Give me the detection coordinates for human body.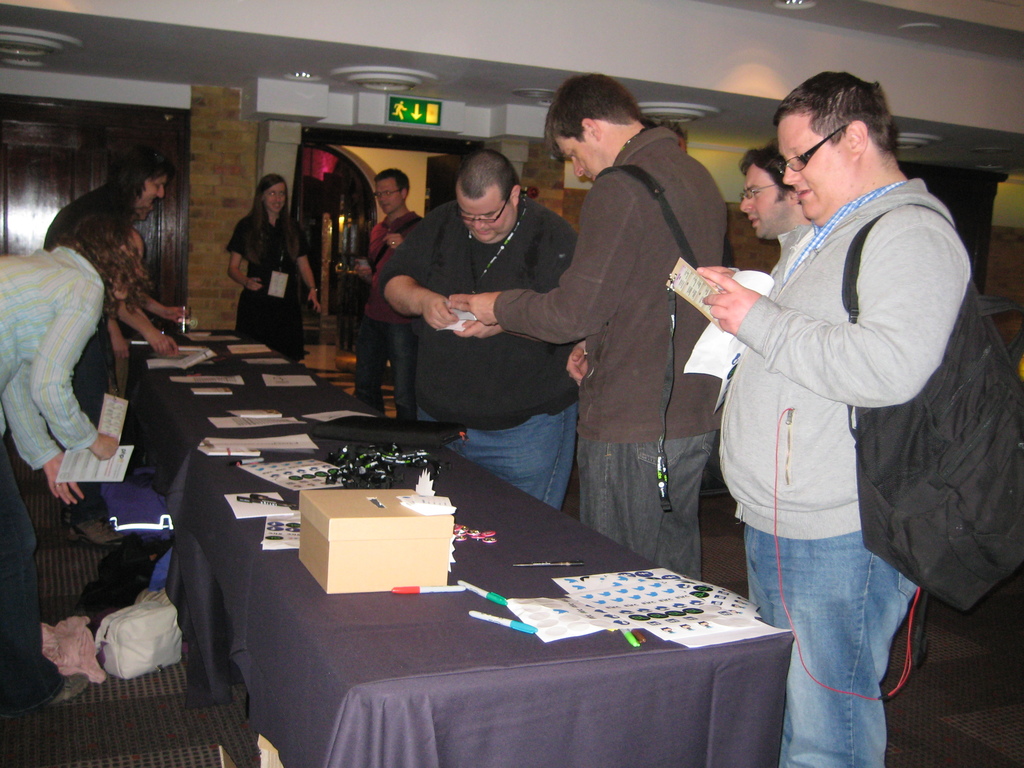
BBox(346, 166, 426, 425).
